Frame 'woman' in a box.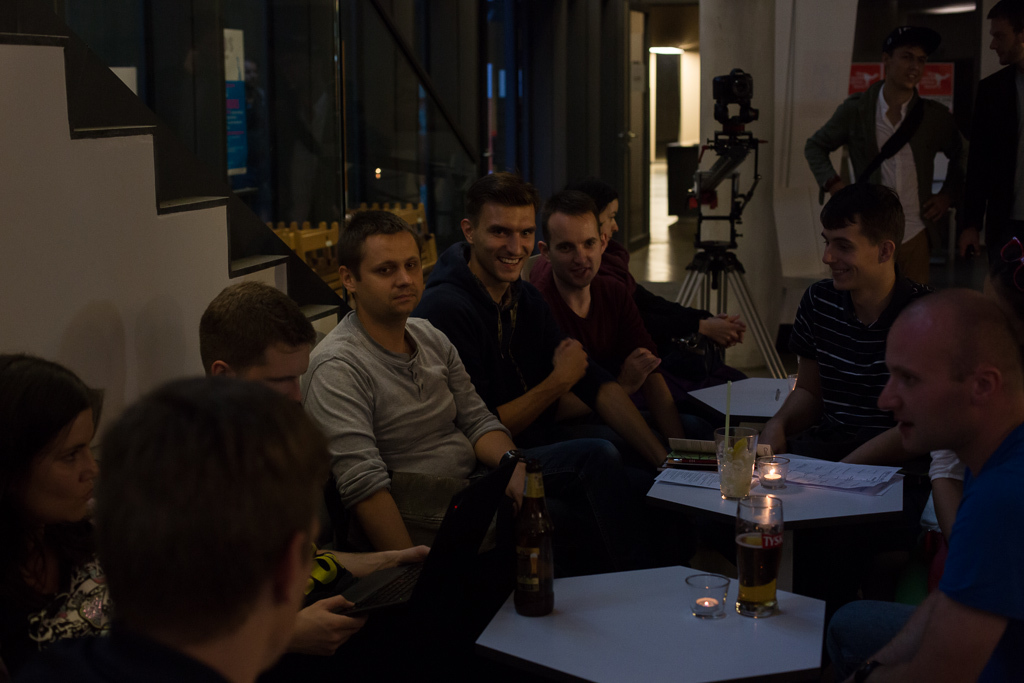
{"x1": 0, "y1": 356, "x2": 110, "y2": 681}.
